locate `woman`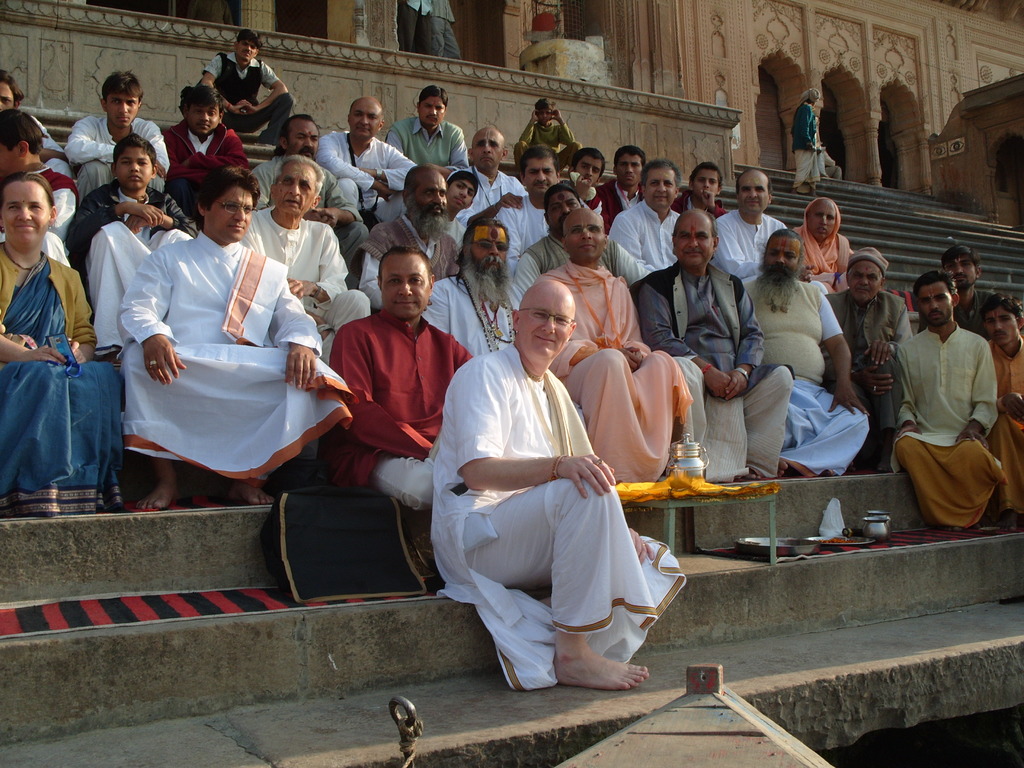
select_region(792, 88, 821, 196)
